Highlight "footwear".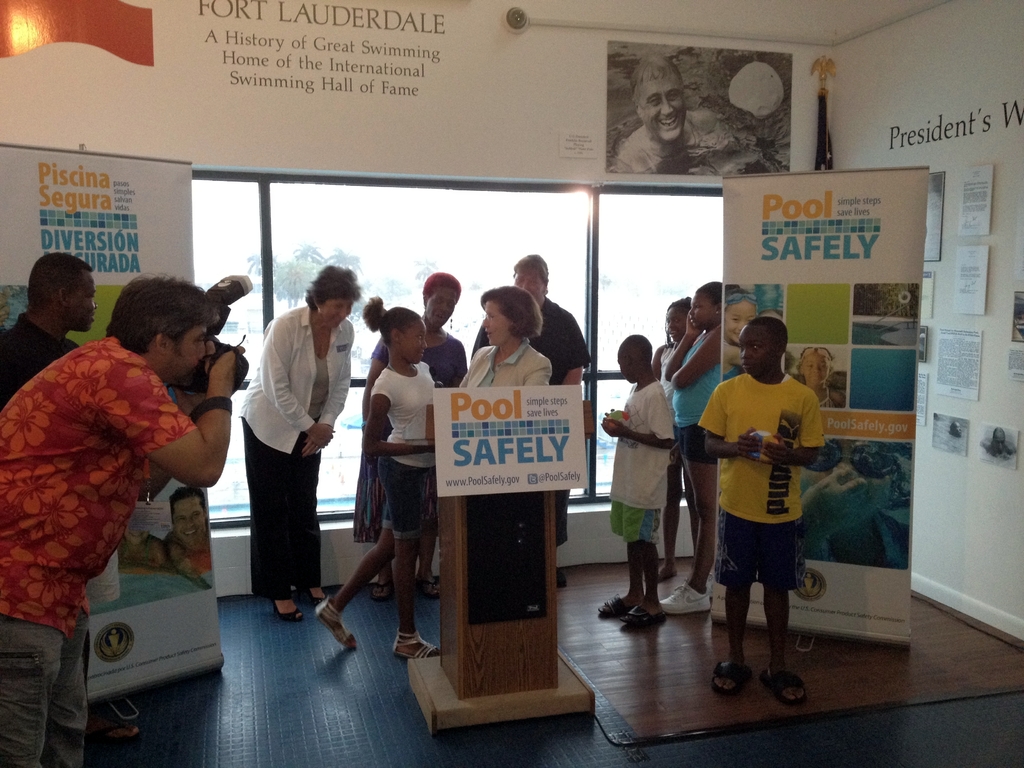
Highlighted region: box(755, 664, 805, 703).
